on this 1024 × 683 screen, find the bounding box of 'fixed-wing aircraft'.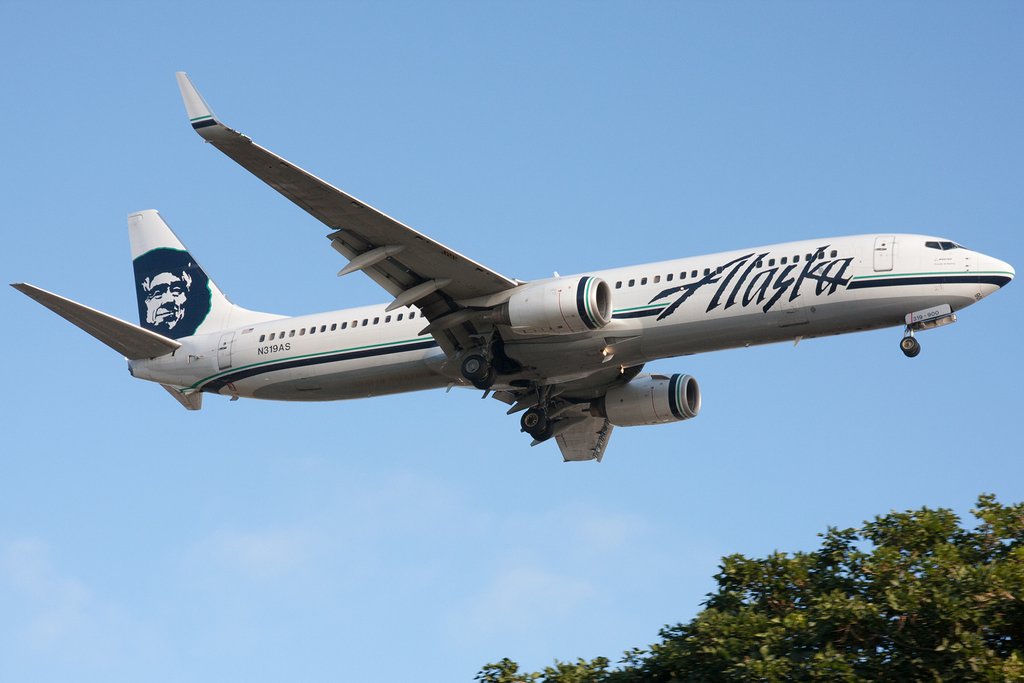
Bounding box: x1=5, y1=76, x2=1023, y2=462.
